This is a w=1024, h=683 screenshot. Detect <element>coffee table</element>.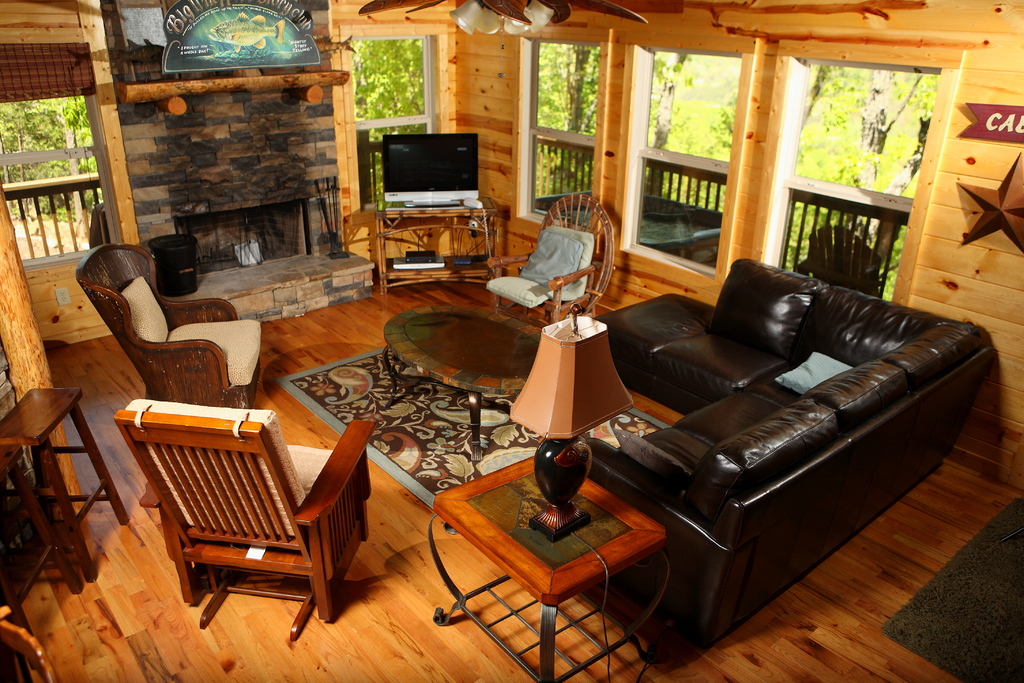
[x1=384, y1=300, x2=543, y2=446].
